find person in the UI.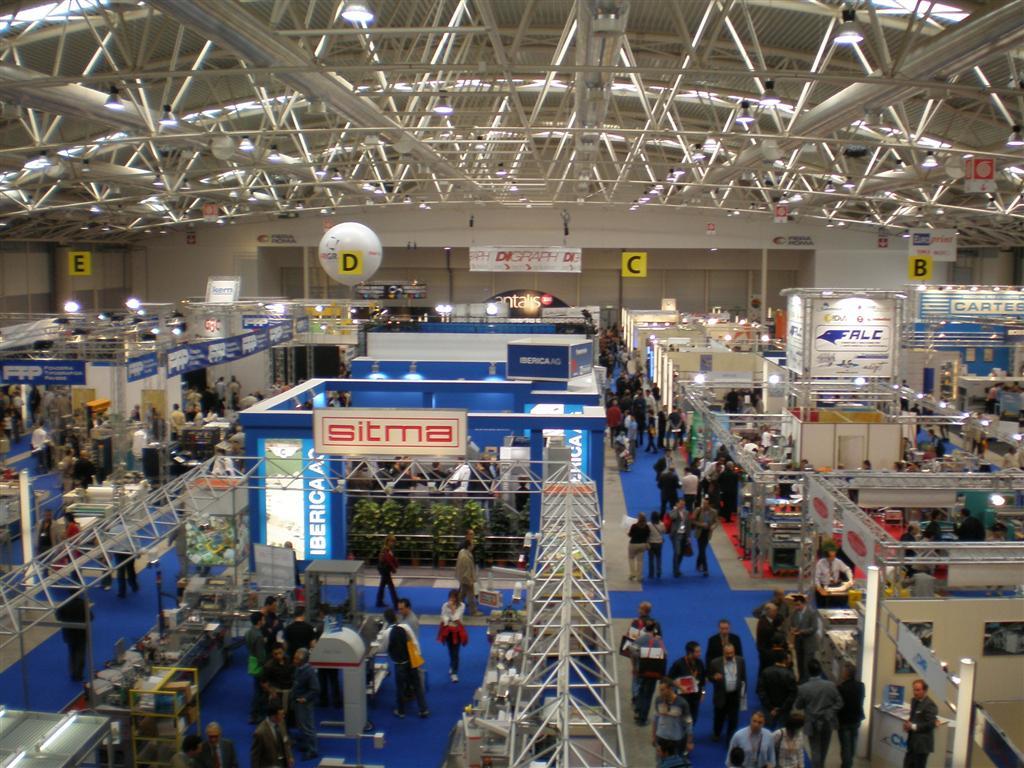
UI element at <region>439, 589, 470, 679</region>.
